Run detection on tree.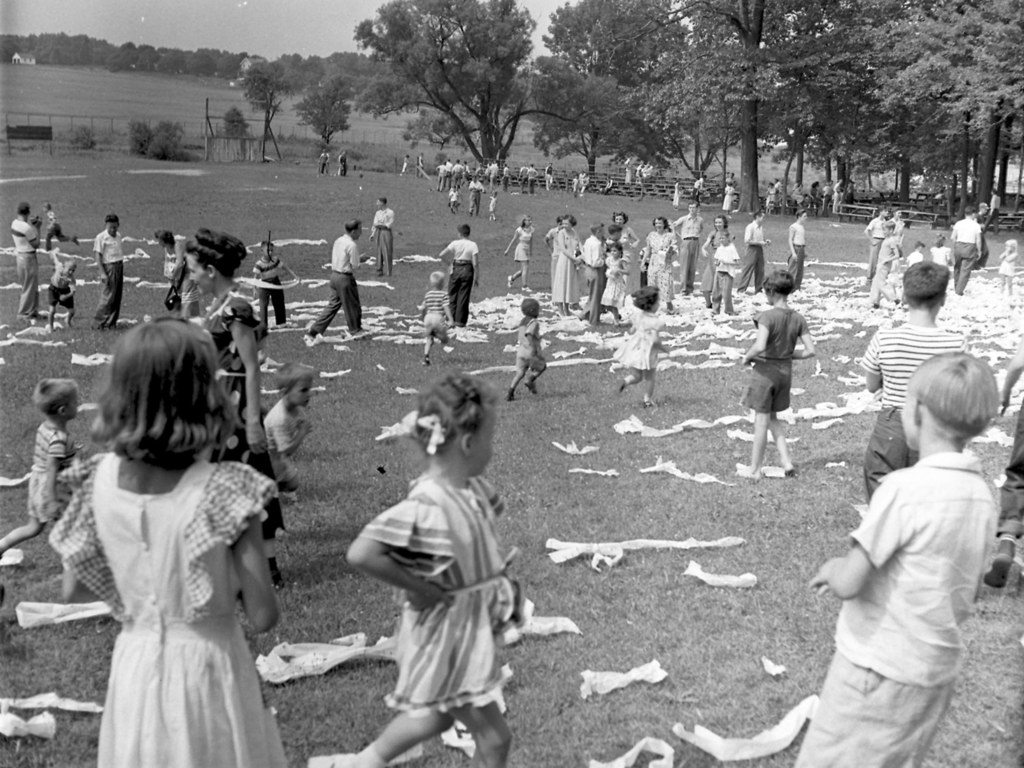
Result: 366 37 563 179.
